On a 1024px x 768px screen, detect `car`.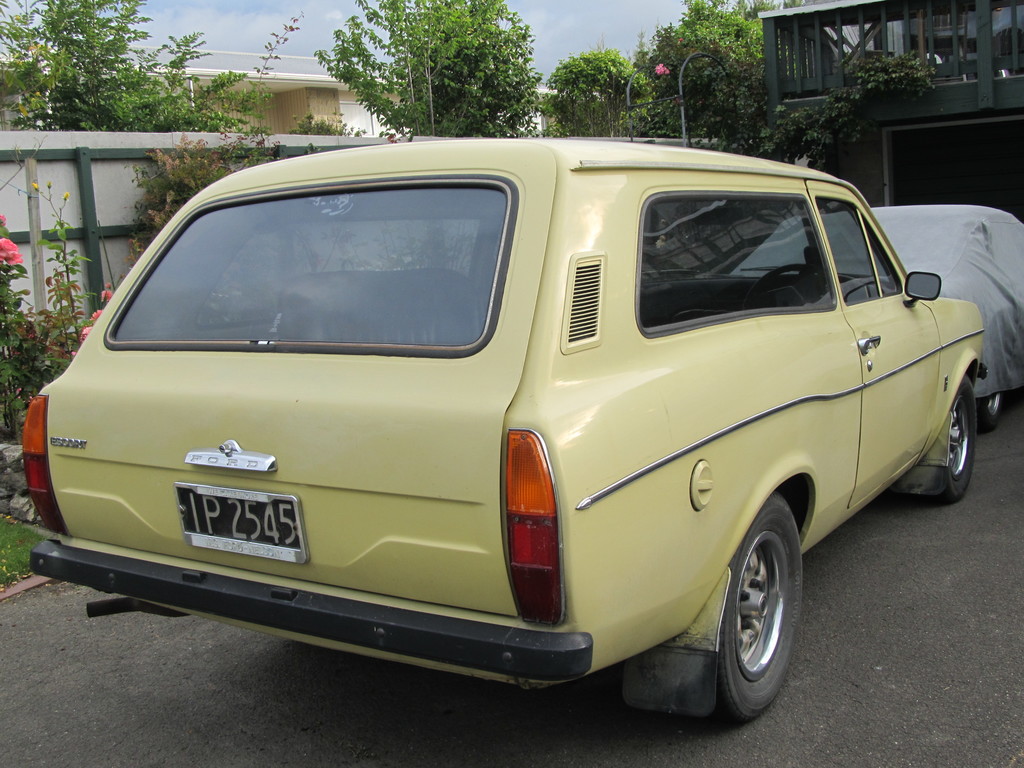
locate(24, 132, 986, 735).
